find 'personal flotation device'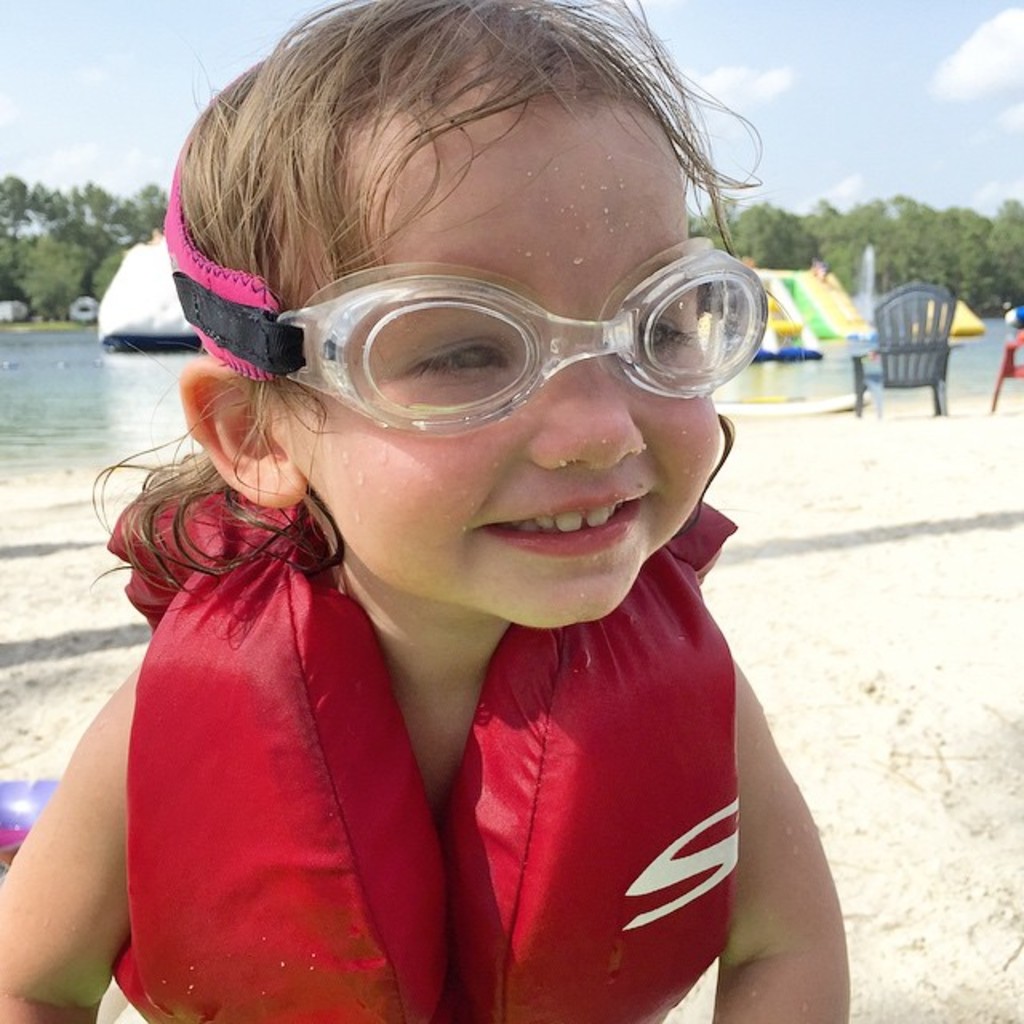
[99, 475, 742, 1022]
